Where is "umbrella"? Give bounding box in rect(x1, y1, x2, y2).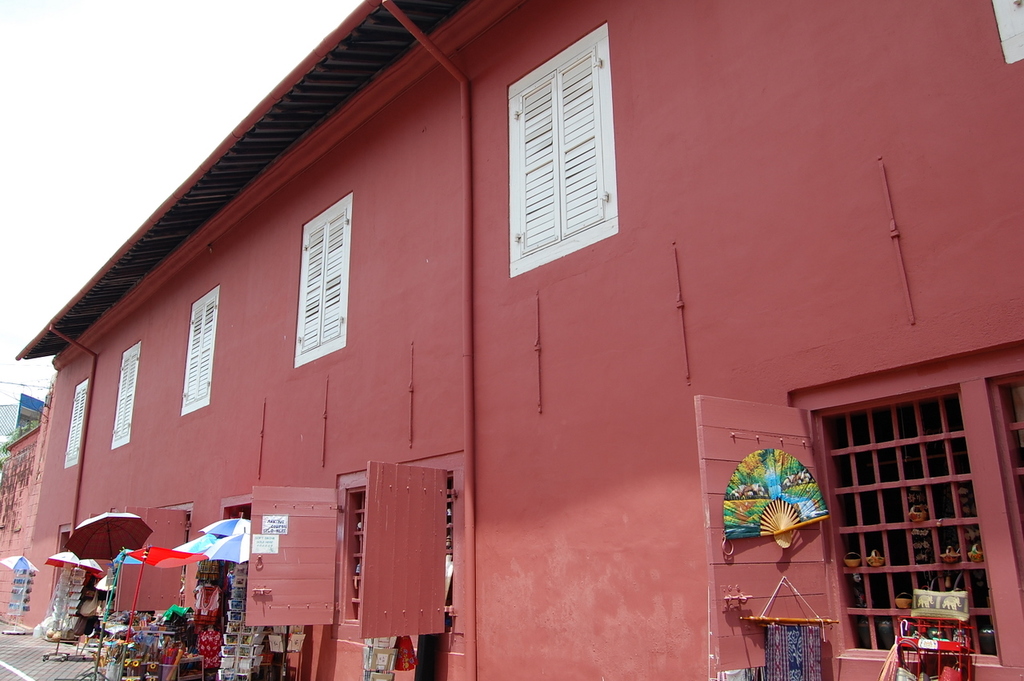
rect(175, 533, 220, 552).
